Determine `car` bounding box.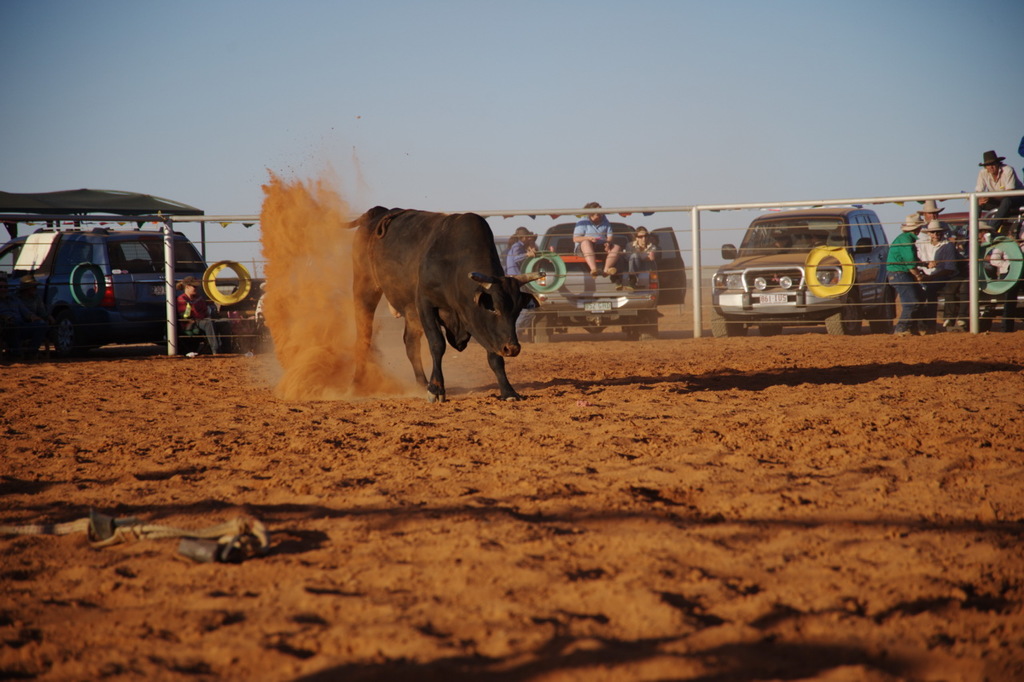
Determined: (x1=519, y1=219, x2=686, y2=338).
